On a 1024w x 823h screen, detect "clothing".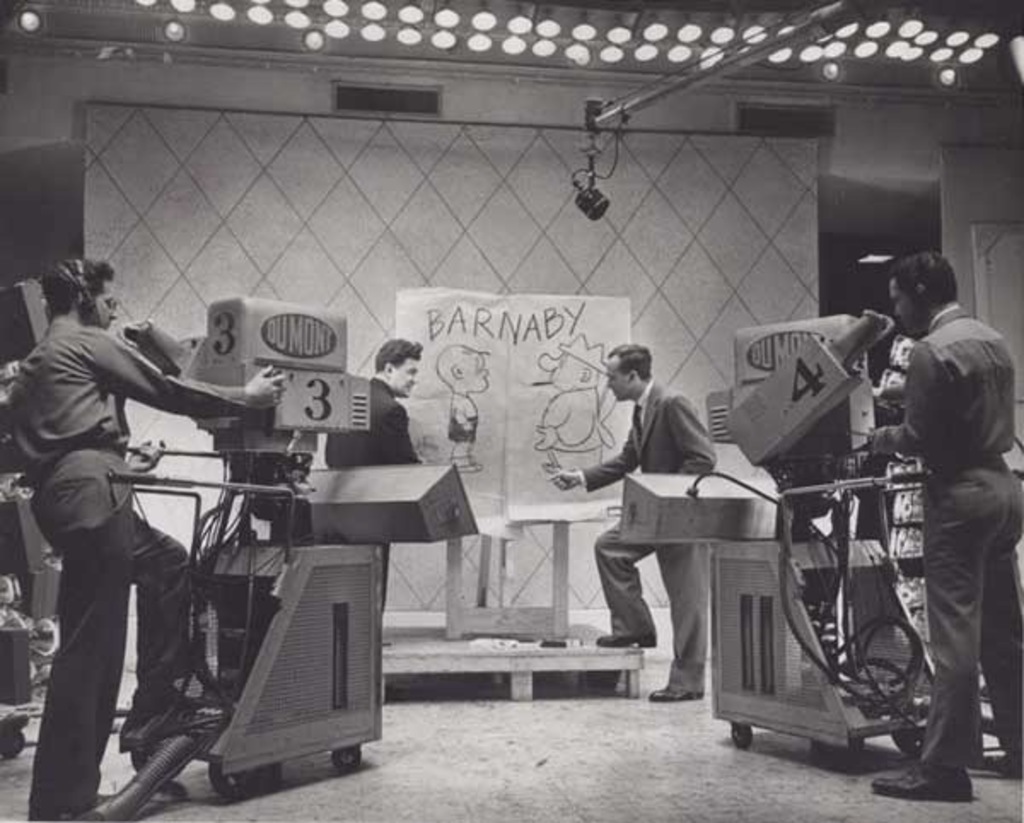
(left=5, top=318, right=256, bottom=808).
